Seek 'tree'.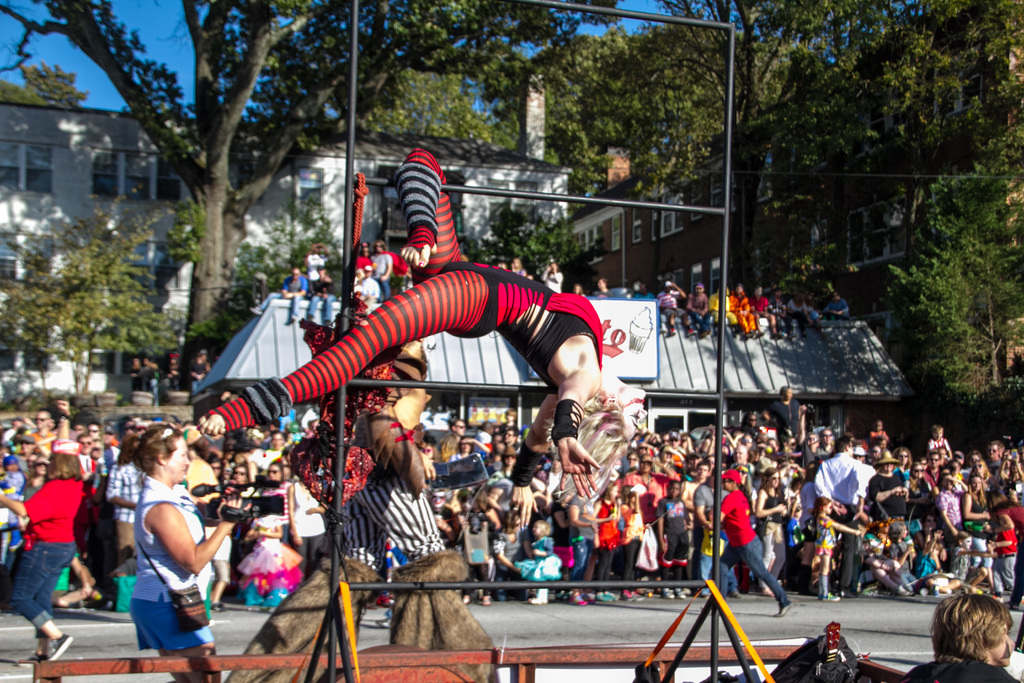
bbox=(534, 17, 634, 151).
